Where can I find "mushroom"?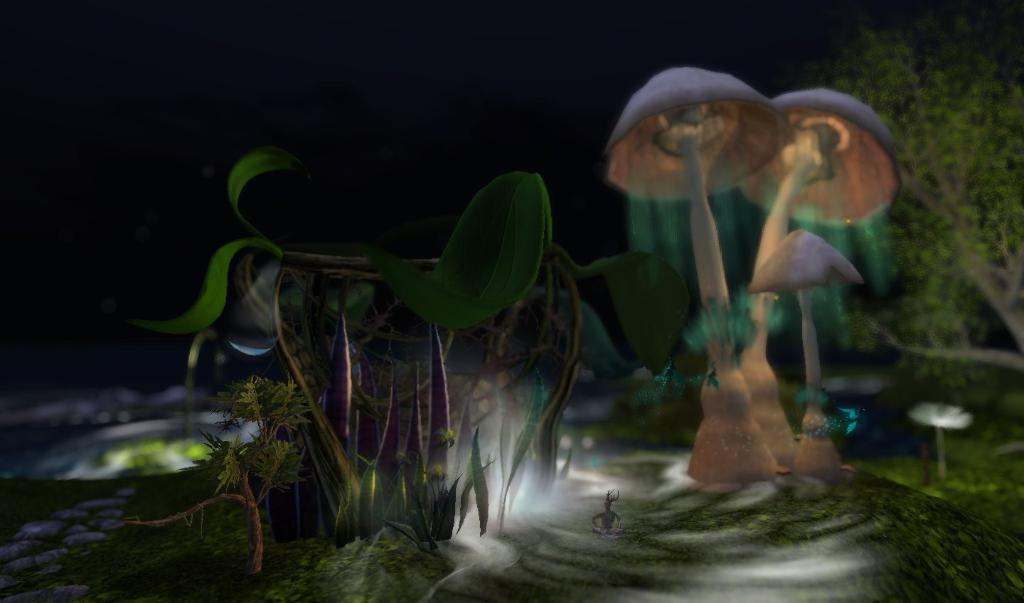
You can find it at (x1=714, y1=107, x2=906, y2=446).
